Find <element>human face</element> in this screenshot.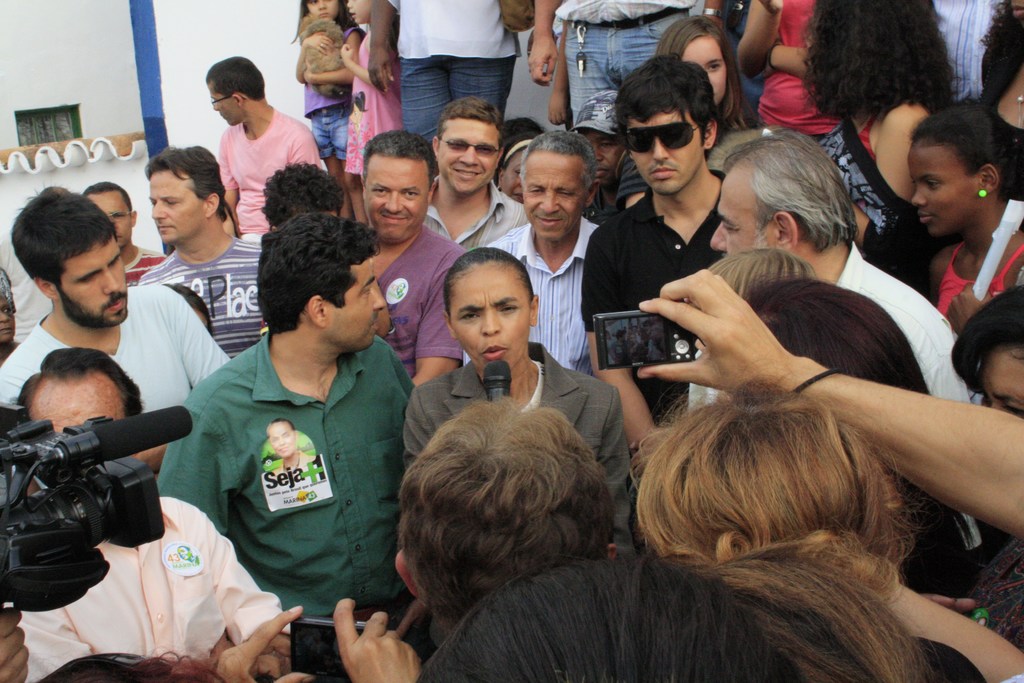
The bounding box for <element>human face</element> is Rect(456, 263, 530, 358).
